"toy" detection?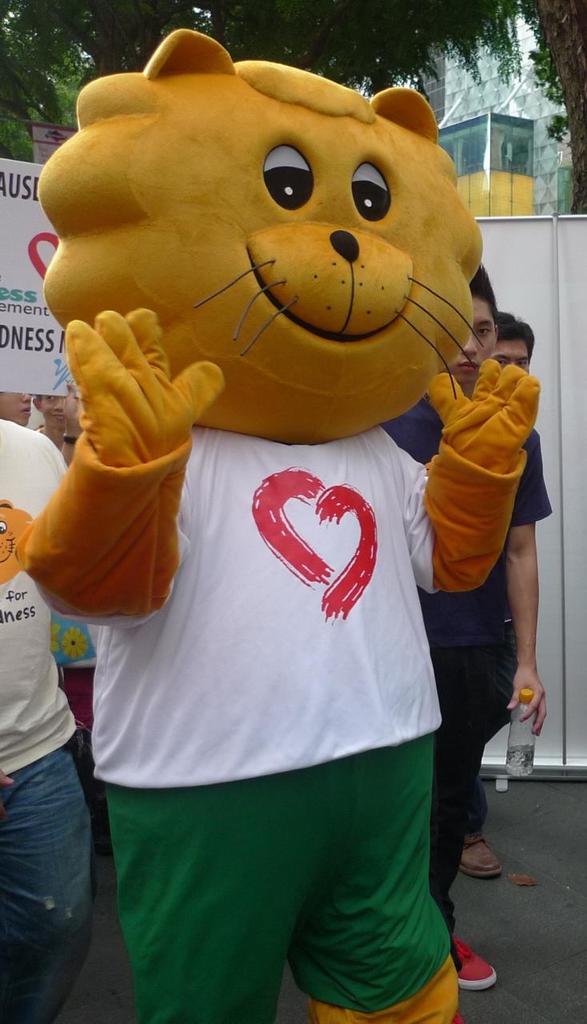
0:7:554:1023
